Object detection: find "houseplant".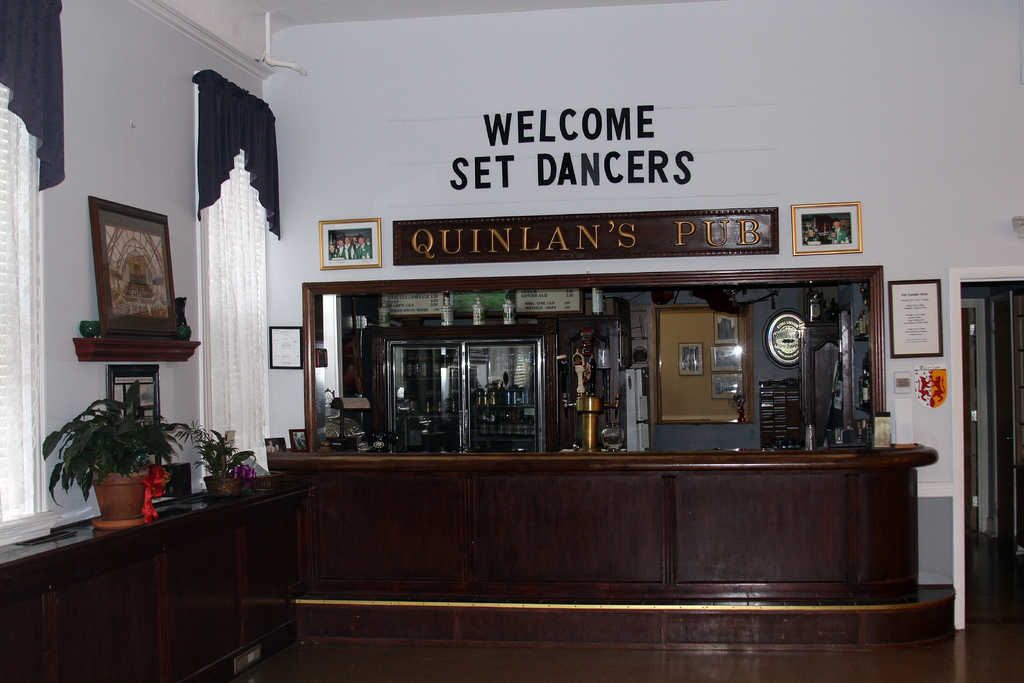
172, 420, 257, 496.
